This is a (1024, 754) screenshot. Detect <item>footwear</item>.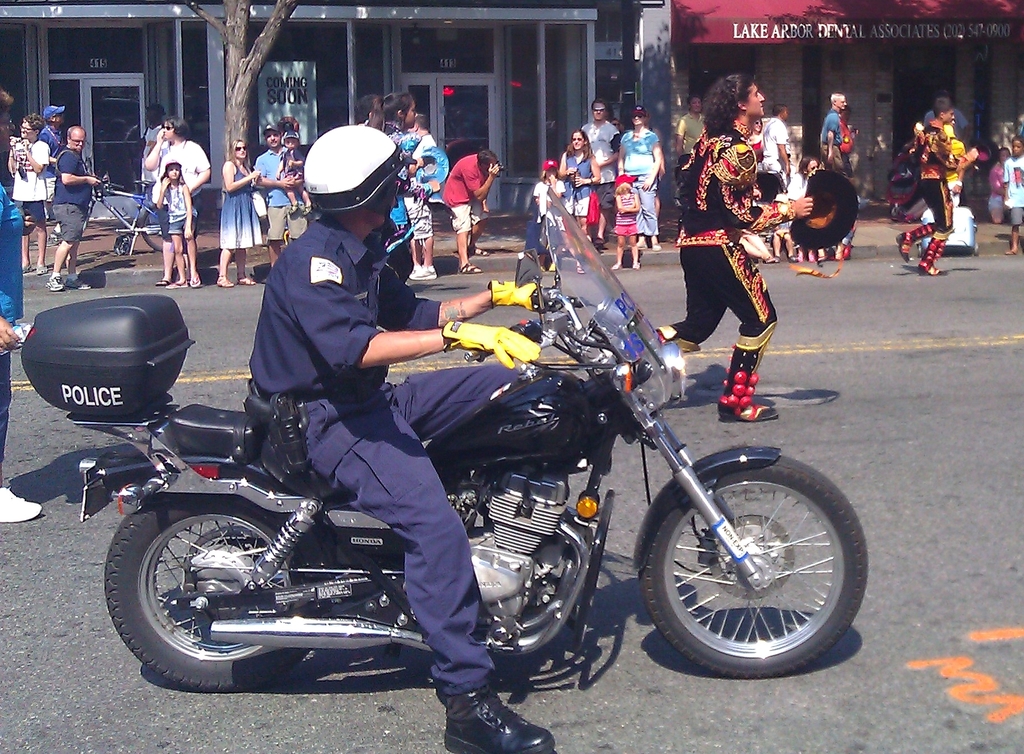
region(155, 277, 165, 286).
